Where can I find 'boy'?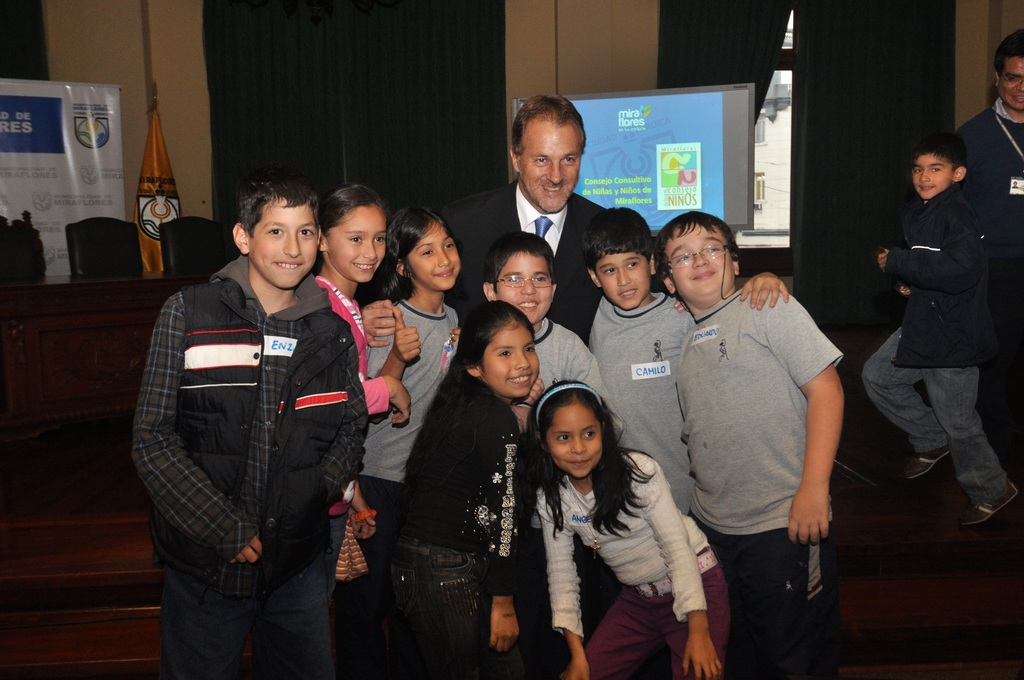
You can find it at 859 125 1023 528.
